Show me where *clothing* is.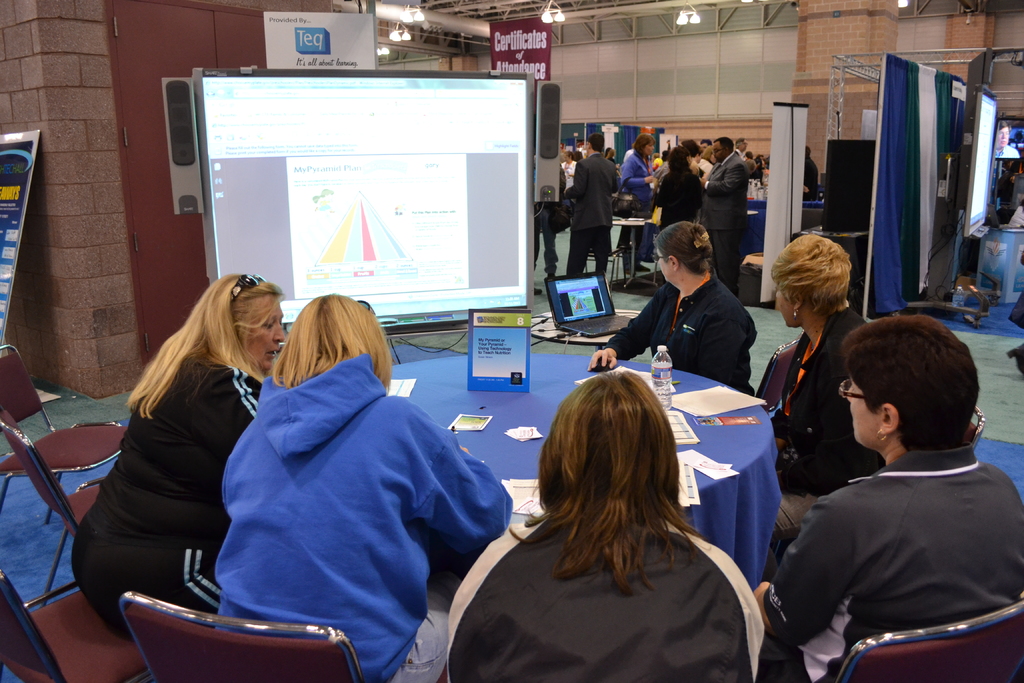
*clothing* is at x1=700, y1=148, x2=750, y2=298.
